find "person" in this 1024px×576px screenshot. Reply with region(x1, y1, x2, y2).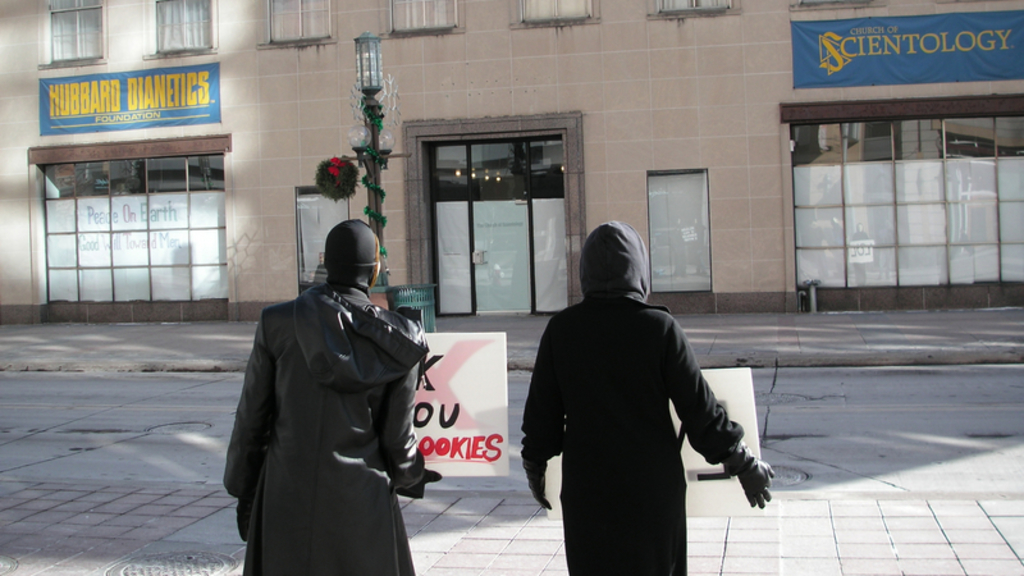
region(219, 212, 439, 575).
